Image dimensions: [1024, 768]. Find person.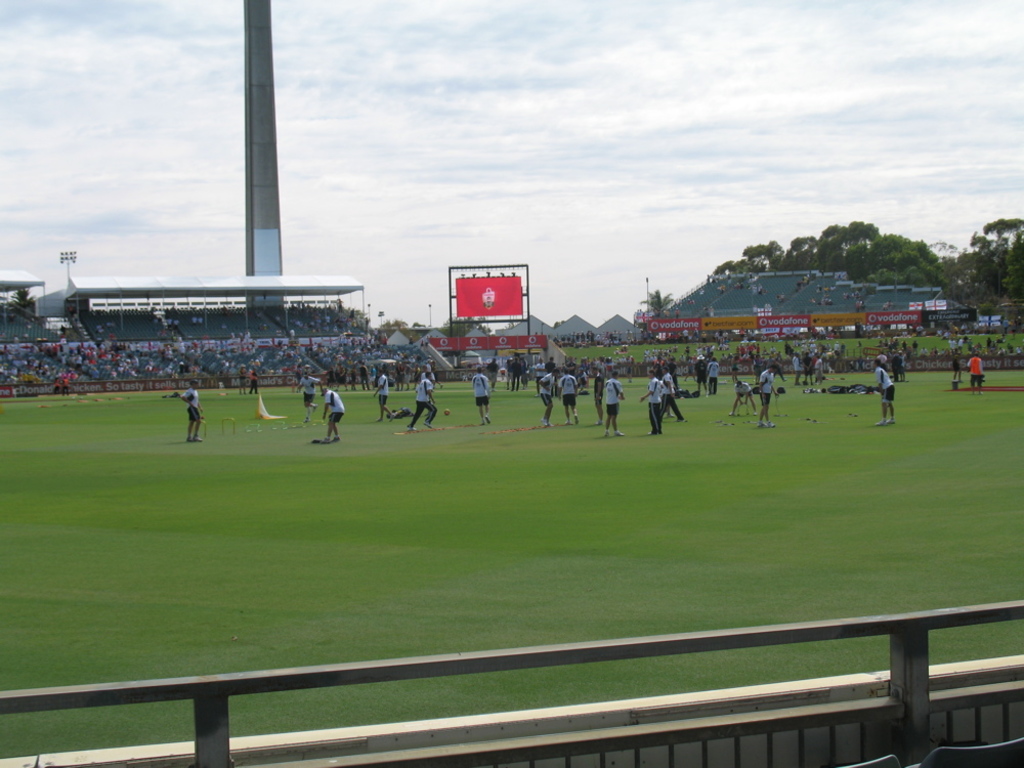
{"x1": 372, "y1": 360, "x2": 392, "y2": 421}.
